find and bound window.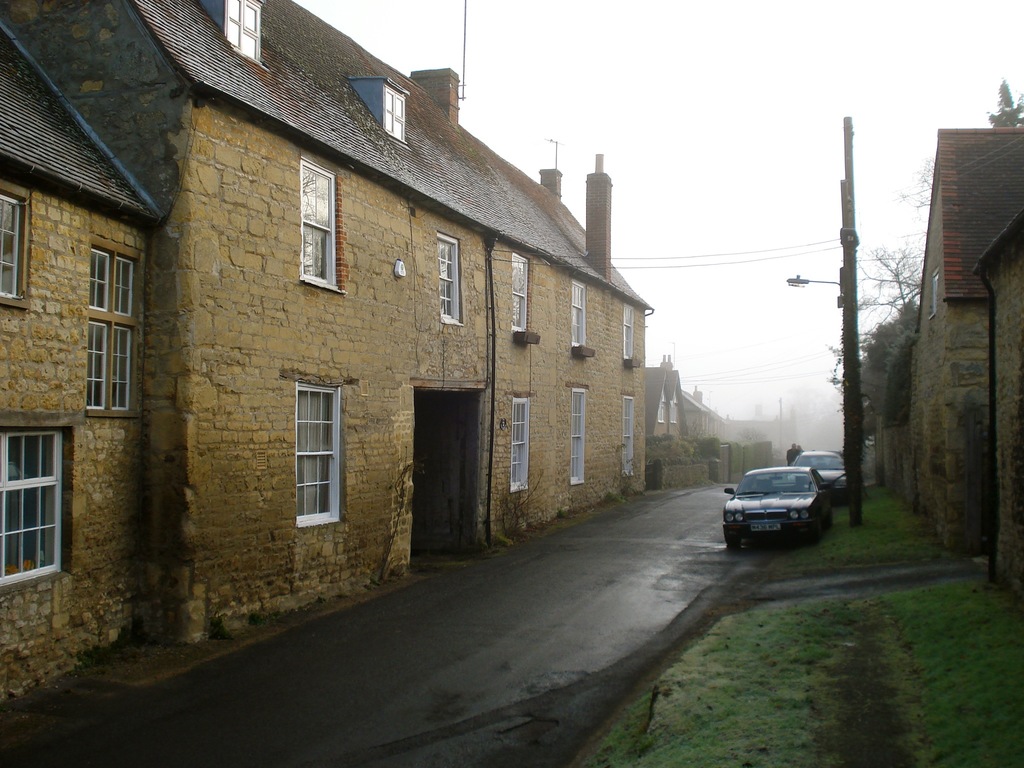
Bound: select_region(440, 234, 465, 324).
